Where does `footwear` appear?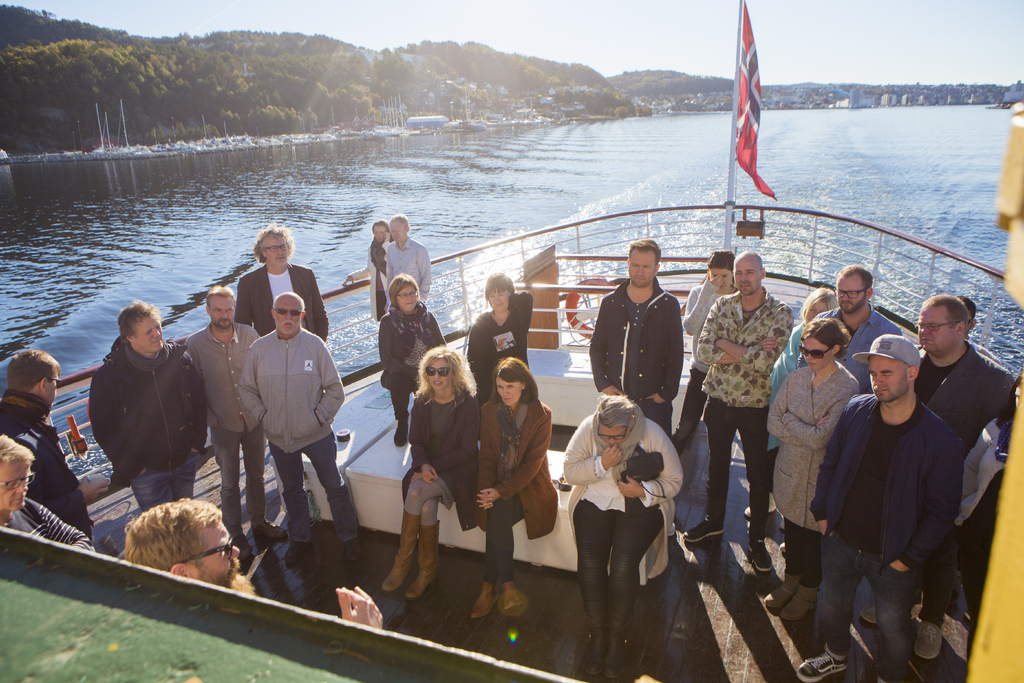
Appears at BBox(385, 508, 418, 591).
